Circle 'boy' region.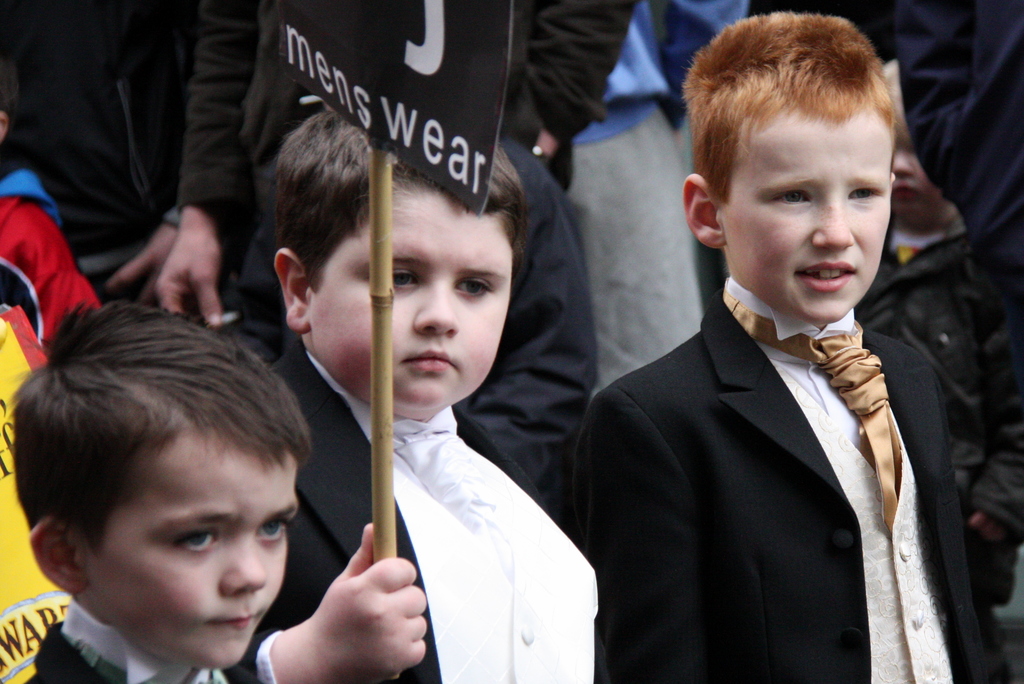
Region: detection(257, 111, 607, 683).
